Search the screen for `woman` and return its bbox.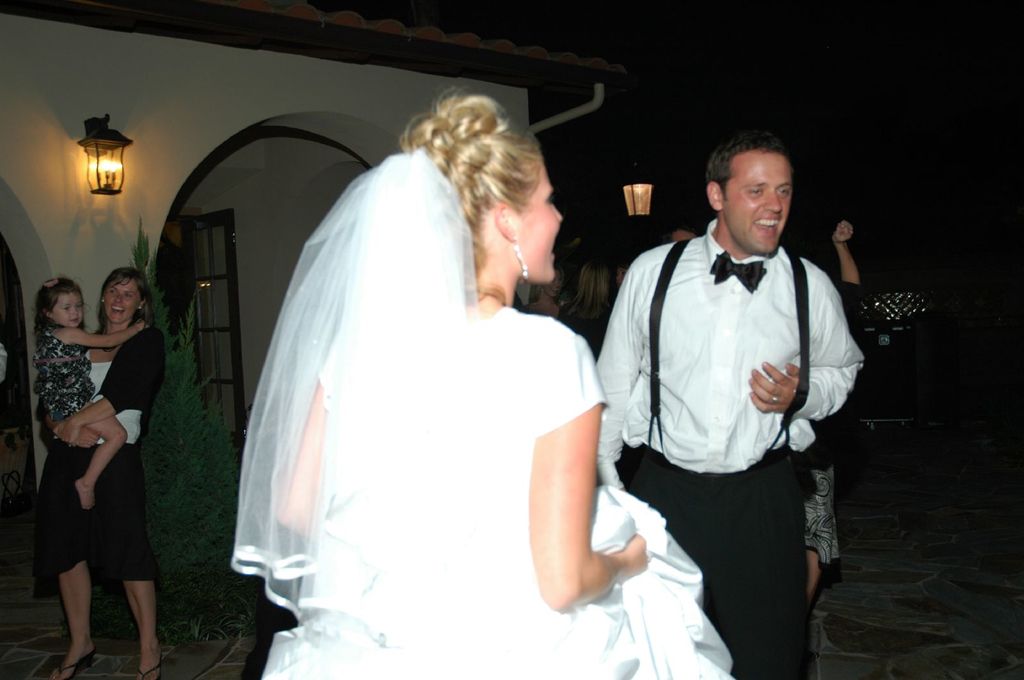
Found: <region>559, 261, 615, 366</region>.
